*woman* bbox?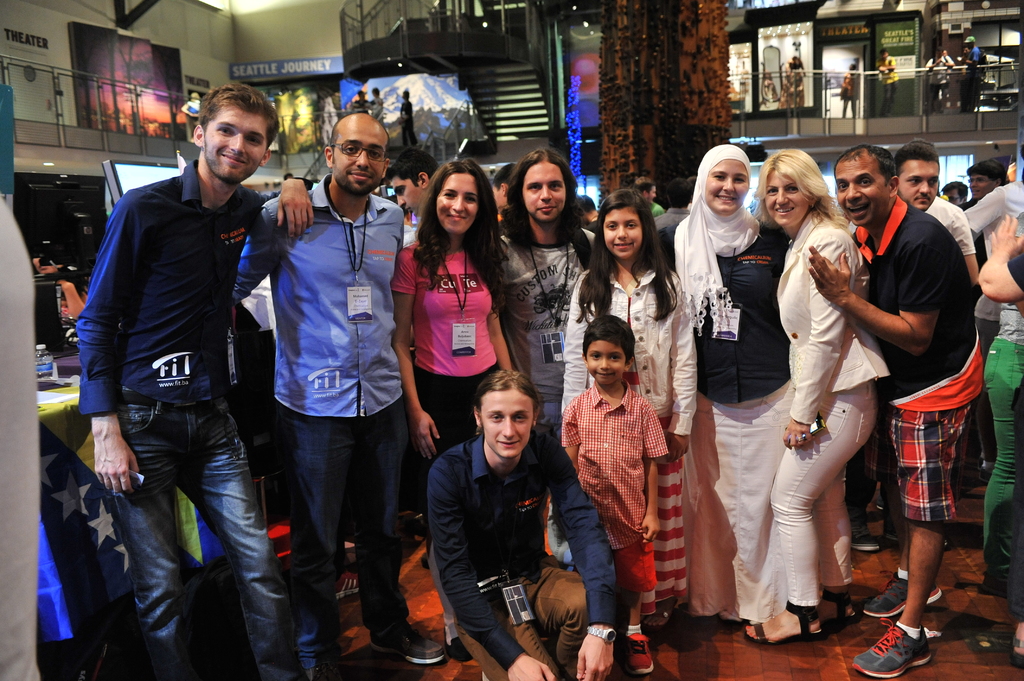
{"x1": 673, "y1": 143, "x2": 796, "y2": 621}
